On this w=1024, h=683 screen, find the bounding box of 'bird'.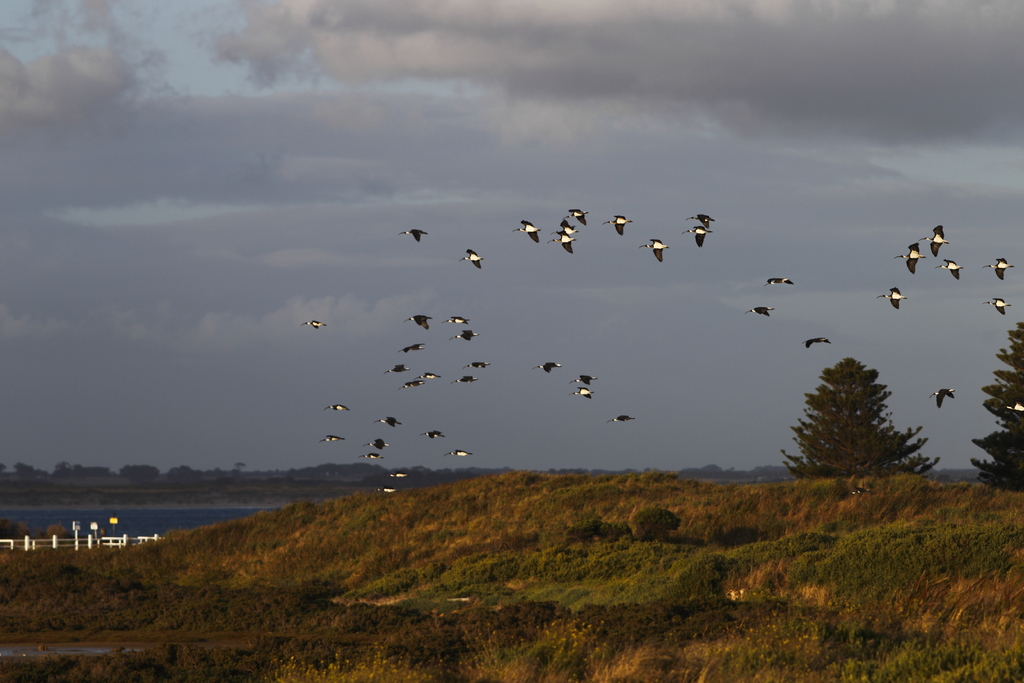
Bounding box: locate(451, 325, 483, 341).
